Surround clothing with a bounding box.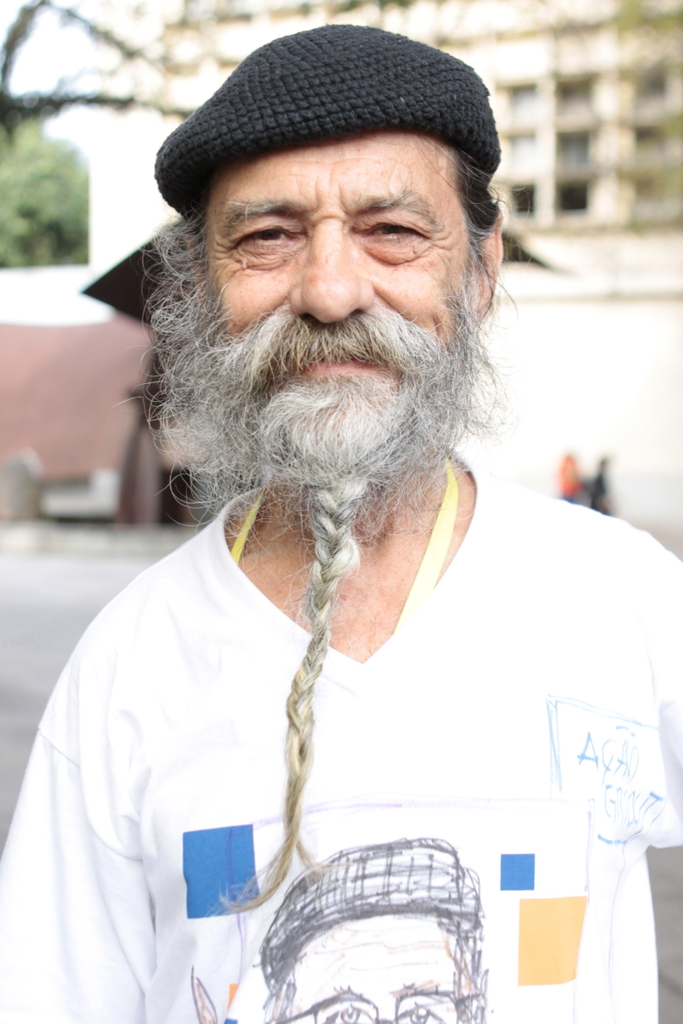
0/480/682/1023.
